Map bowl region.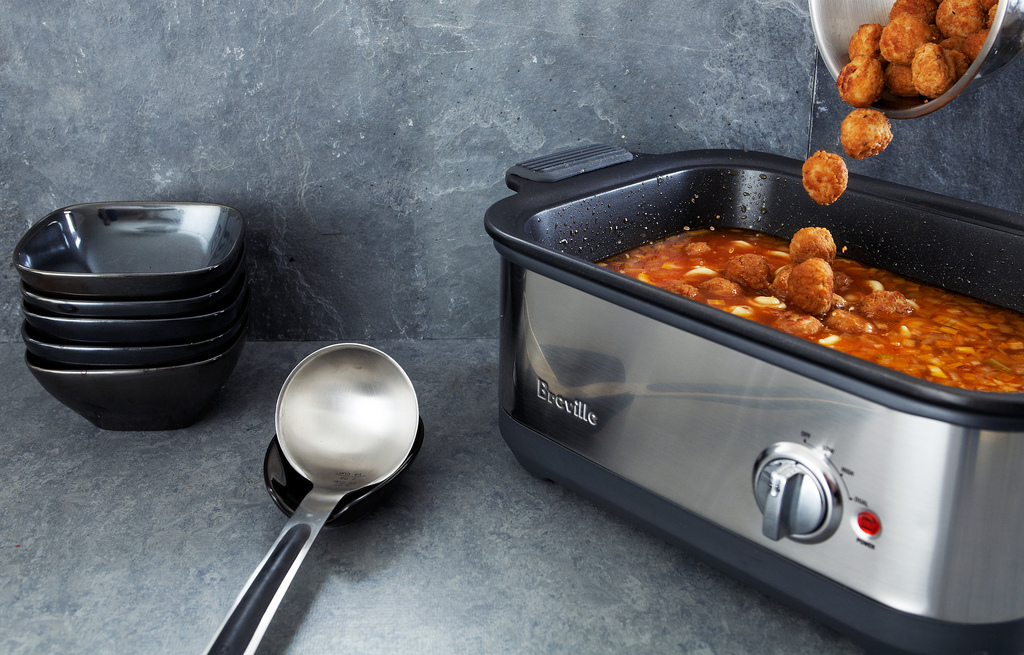
Mapped to [x1=21, y1=320, x2=239, y2=367].
